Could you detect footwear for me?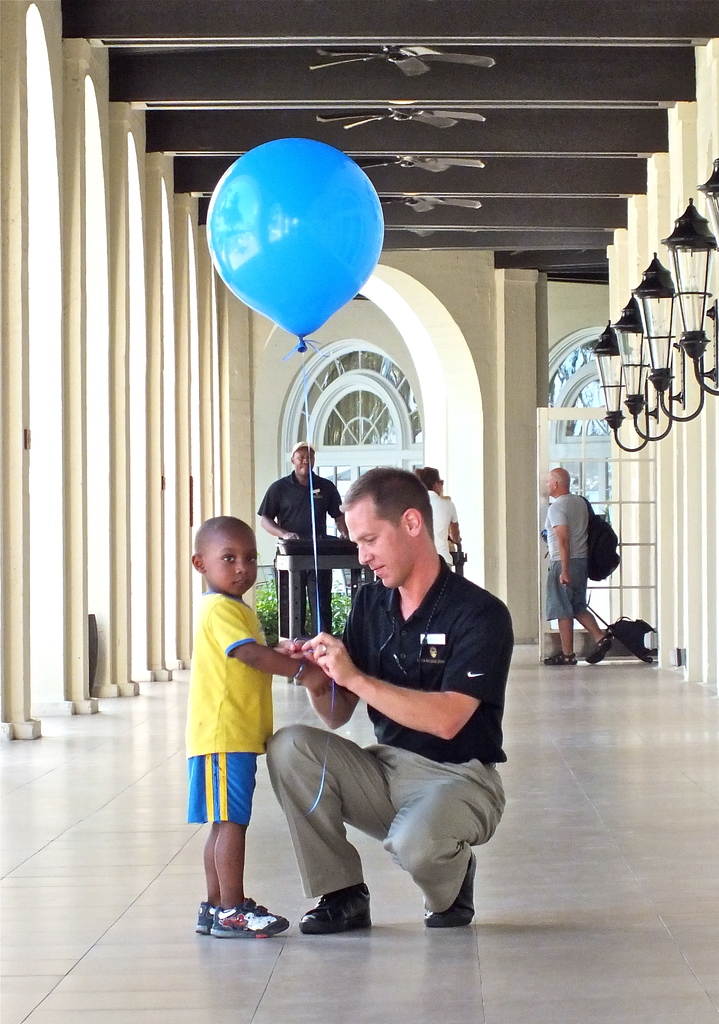
Detection result: {"x1": 585, "y1": 628, "x2": 613, "y2": 671}.
